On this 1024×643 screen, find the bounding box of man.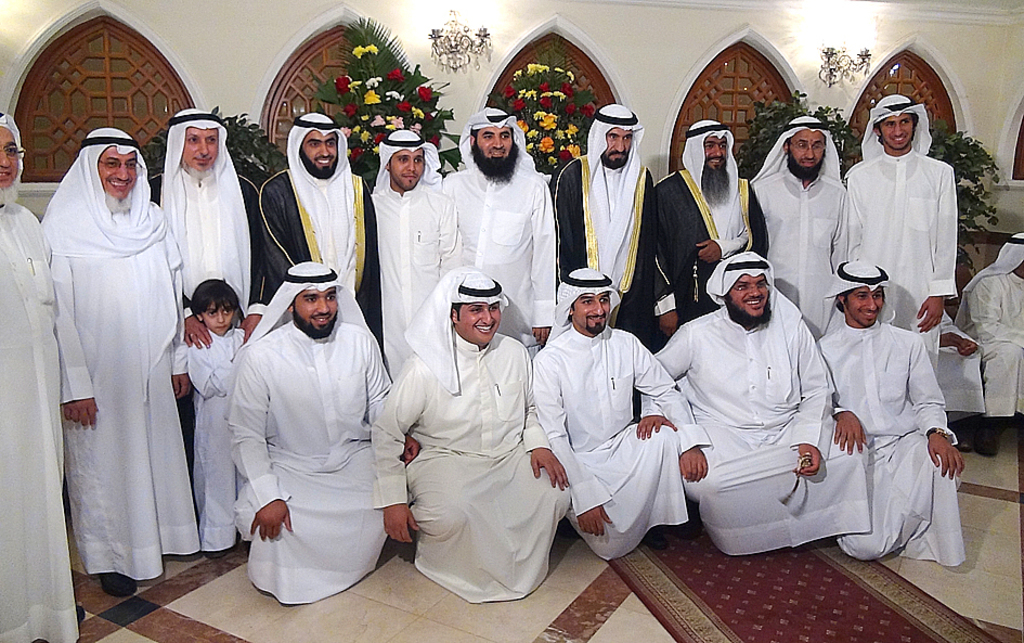
Bounding box: [x1=205, y1=220, x2=398, y2=620].
